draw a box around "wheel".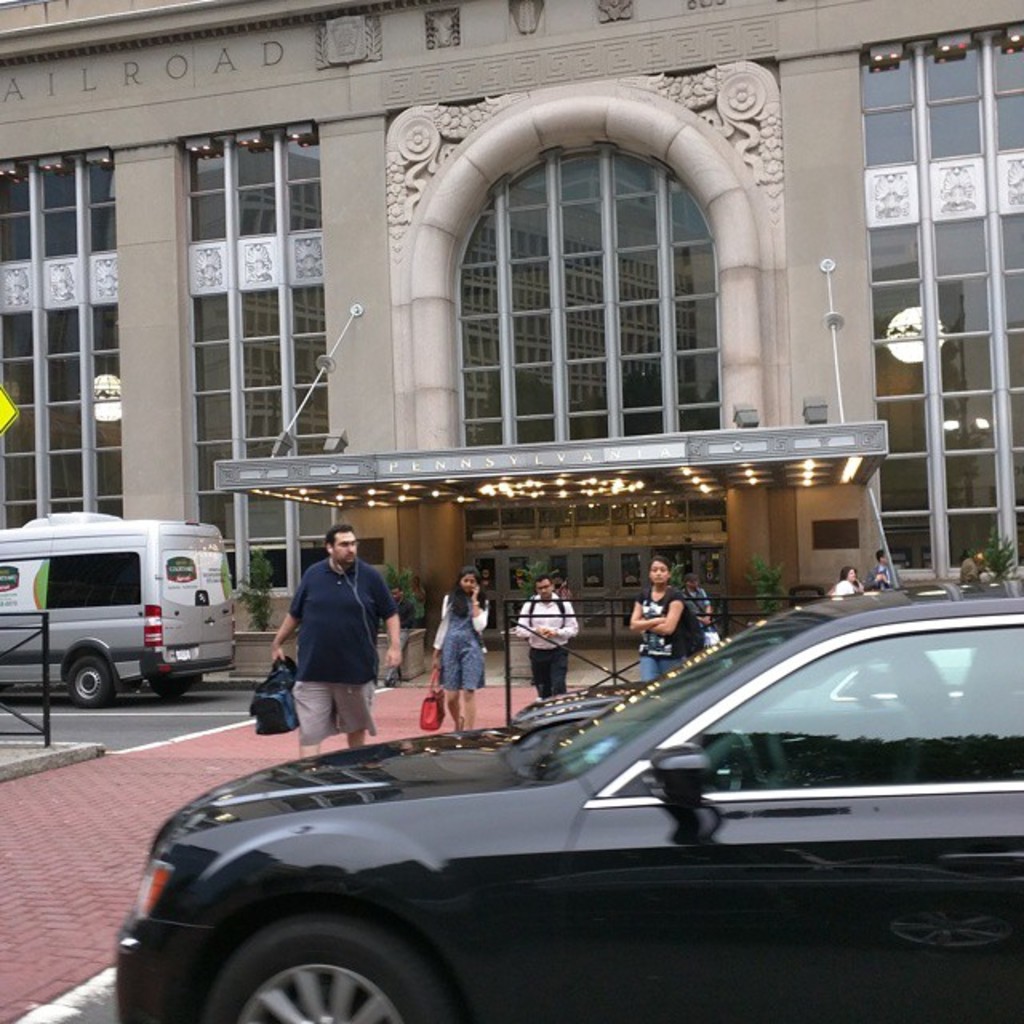
left=138, top=899, right=462, bottom=1021.
